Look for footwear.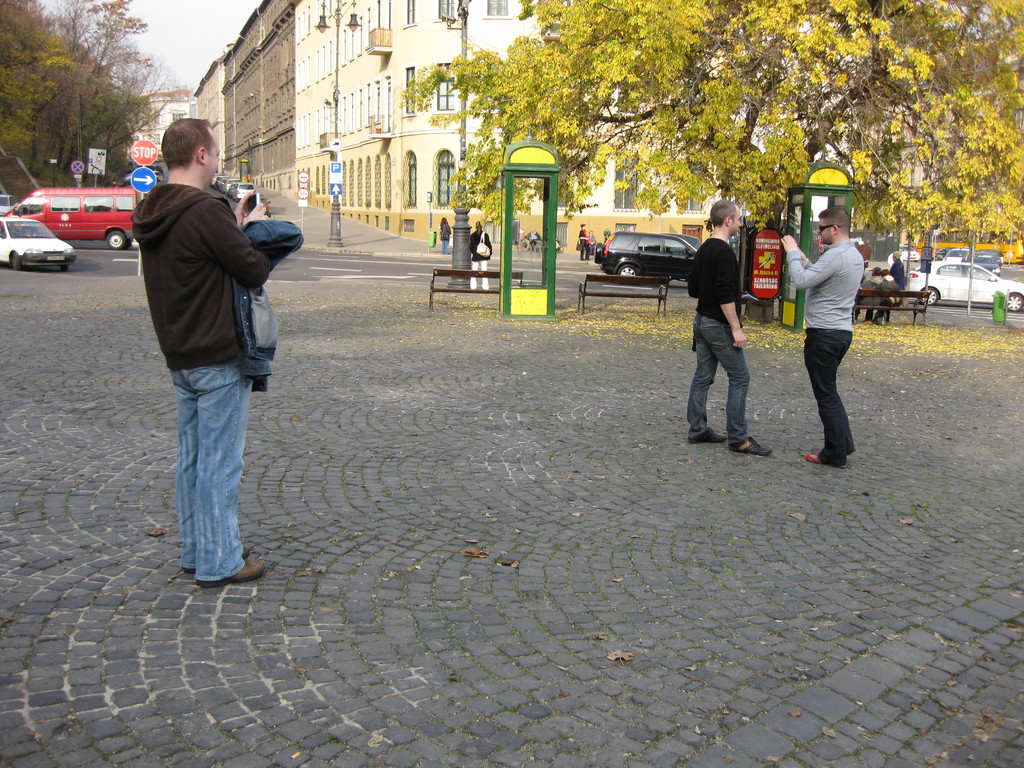
Found: 686:428:728:444.
